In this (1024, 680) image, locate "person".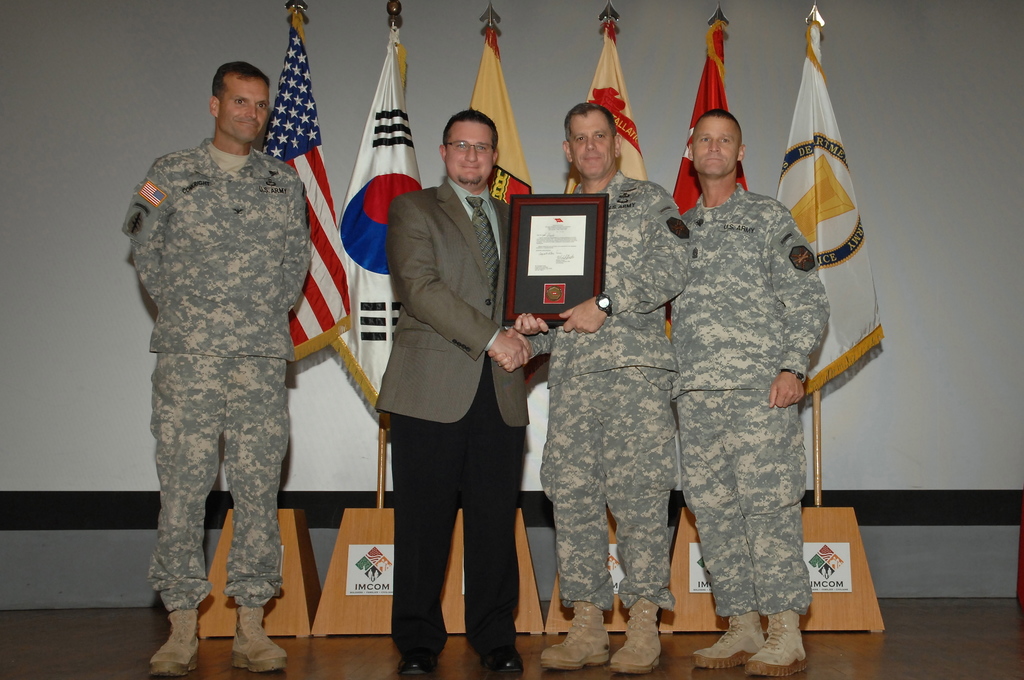
Bounding box: 657/102/840/679.
